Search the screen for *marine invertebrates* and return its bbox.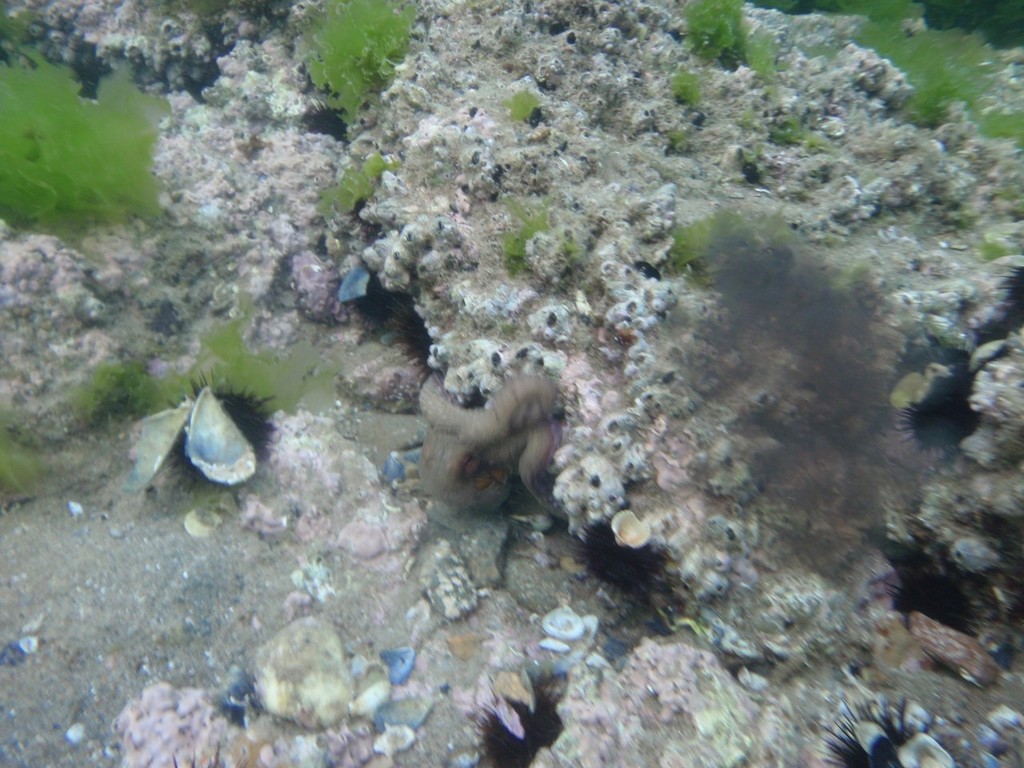
Found: (534,601,602,662).
